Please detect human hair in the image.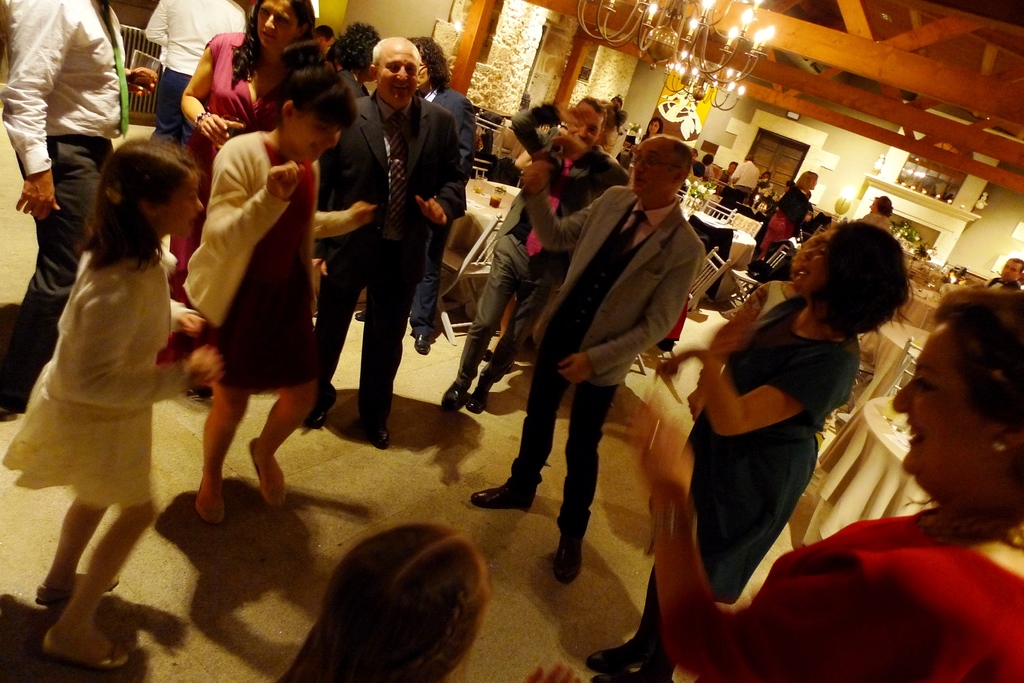
[x1=876, y1=196, x2=893, y2=214].
